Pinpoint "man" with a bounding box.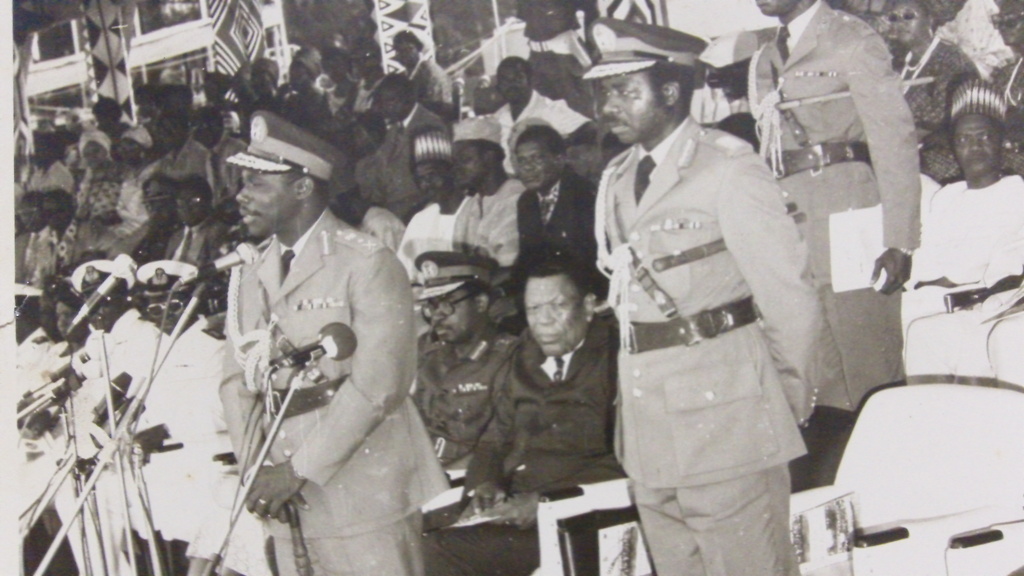
(26, 184, 119, 285).
